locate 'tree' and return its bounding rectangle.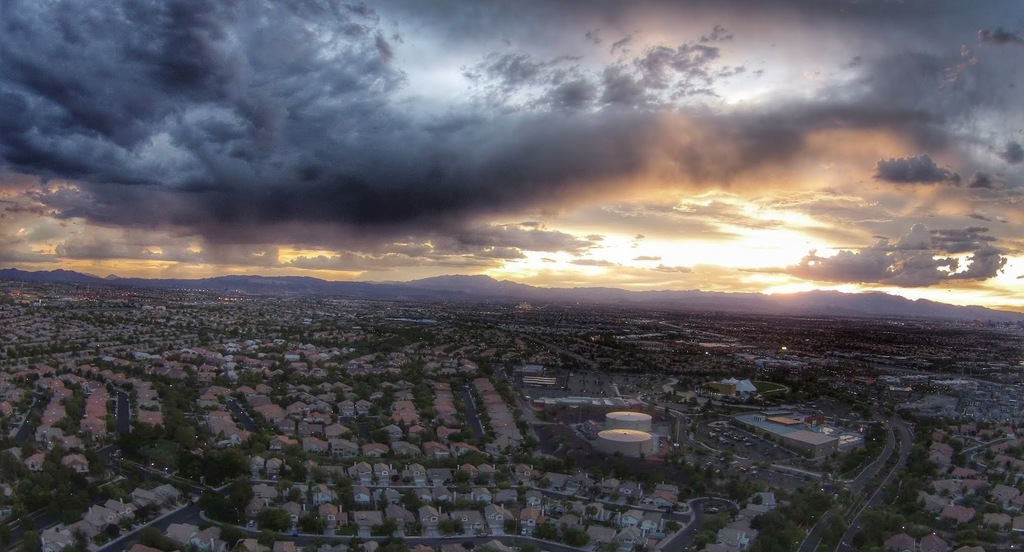
[x1=433, y1=515, x2=461, y2=533].
